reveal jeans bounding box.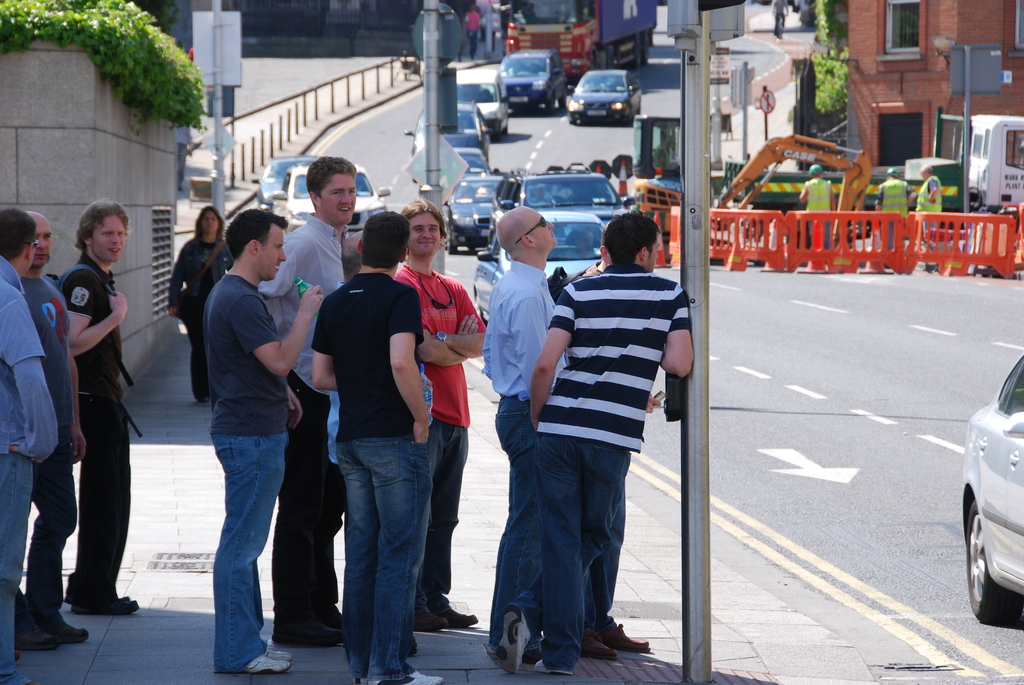
Revealed: box(502, 436, 633, 675).
